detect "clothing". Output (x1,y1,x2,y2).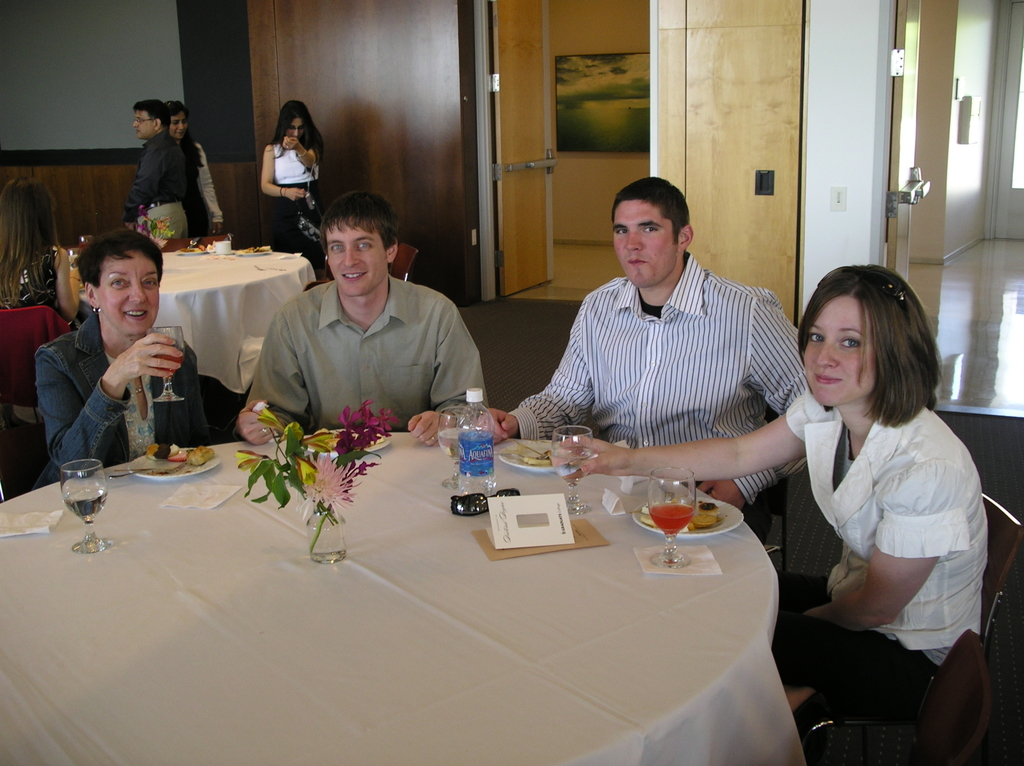
(124,132,205,237).
